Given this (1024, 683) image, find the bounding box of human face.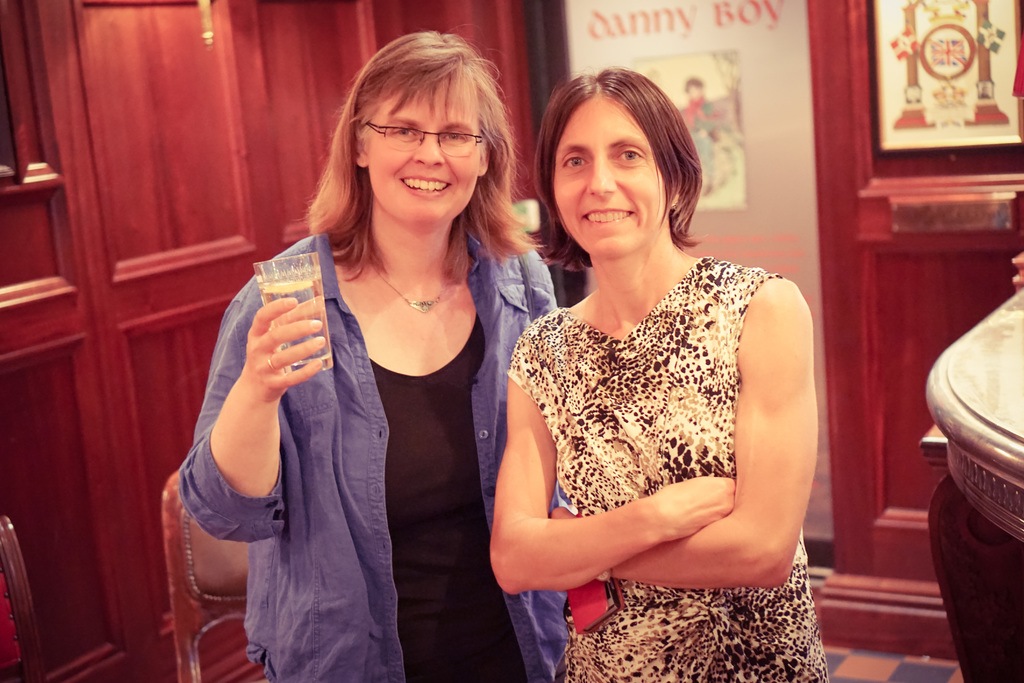
bbox=(363, 78, 477, 219).
